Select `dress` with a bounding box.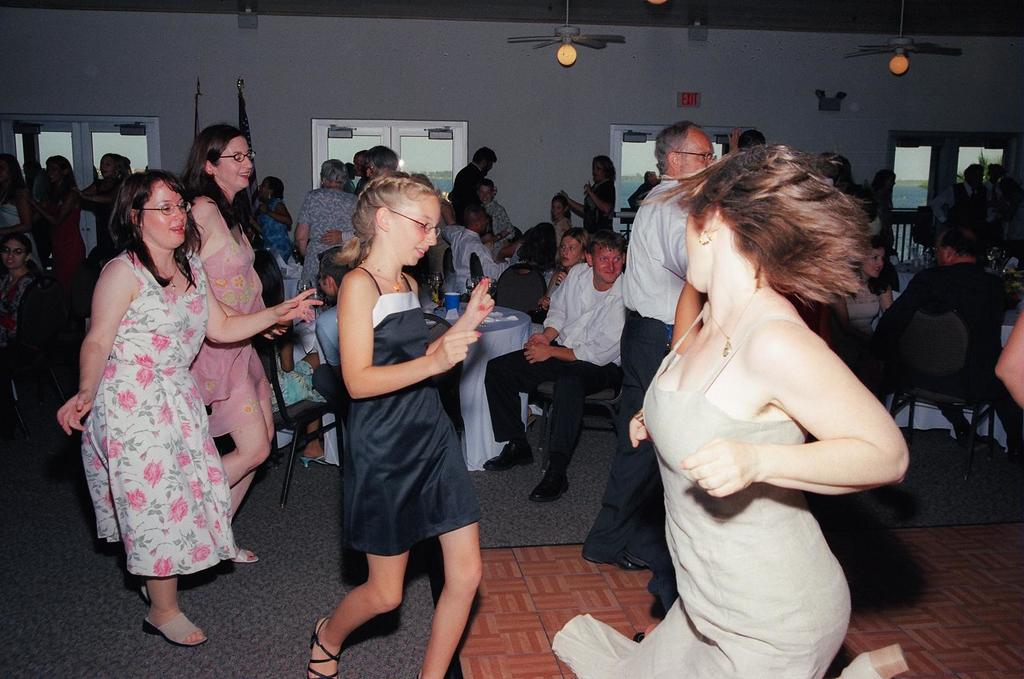
[290,187,359,327].
